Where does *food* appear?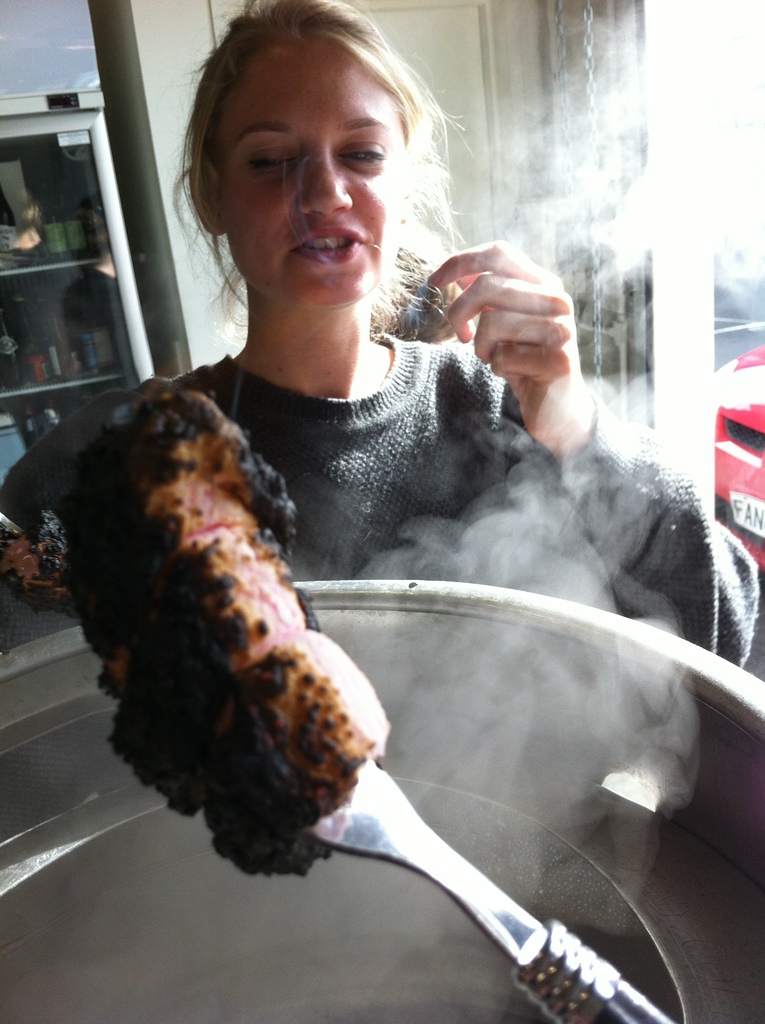
Appears at <region>85, 396, 401, 855</region>.
